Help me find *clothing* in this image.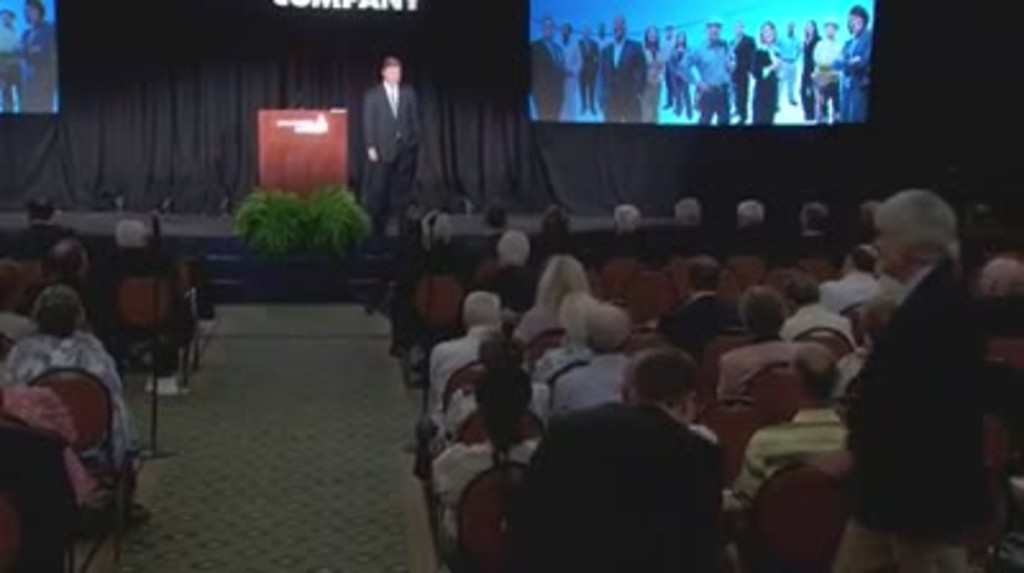
Found it: x1=786, y1=302, x2=860, y2=358.
